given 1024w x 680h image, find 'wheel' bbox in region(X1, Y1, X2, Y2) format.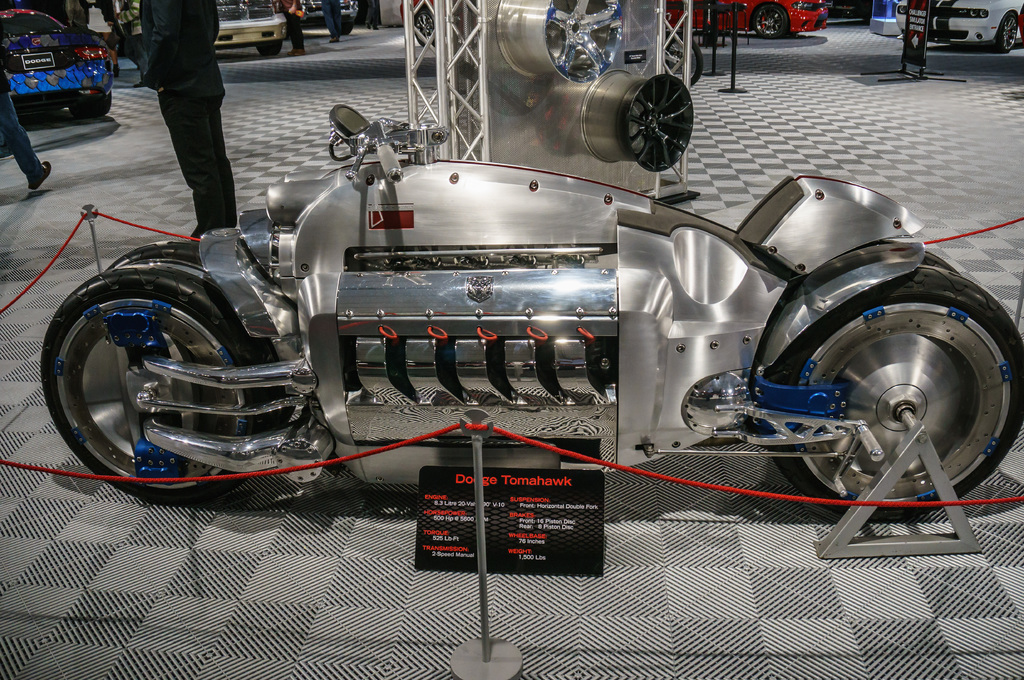
region(335, 14, 349, 35).
